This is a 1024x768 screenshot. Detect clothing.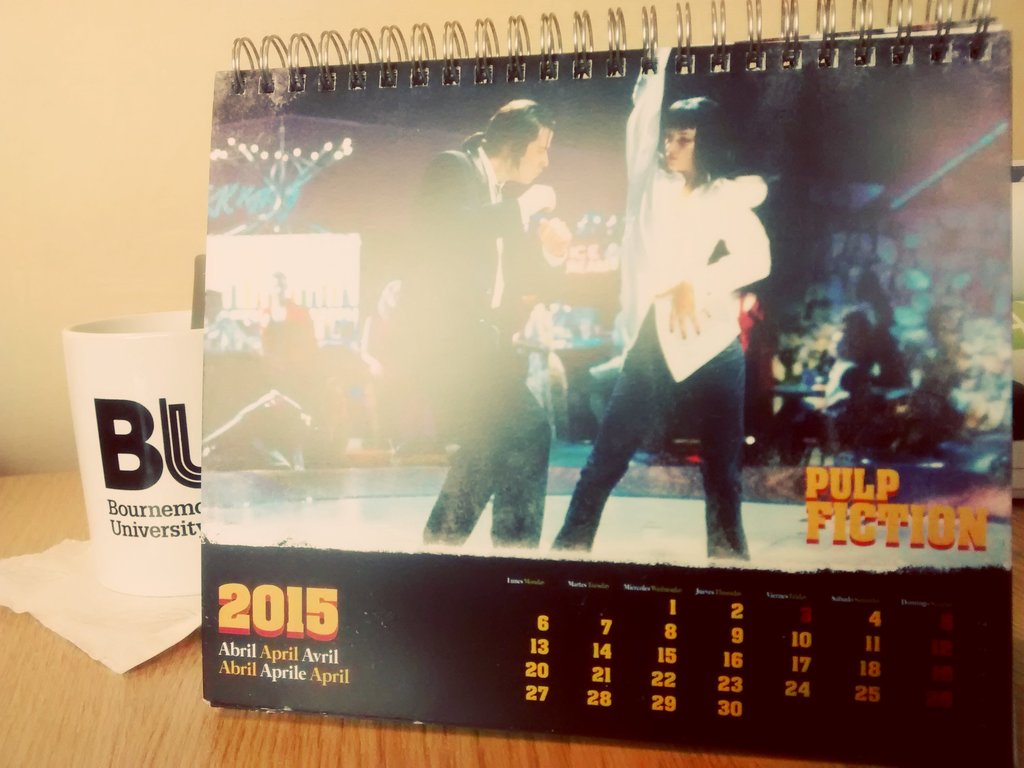
x1=201, y1=309, x2=256, y2=352.
